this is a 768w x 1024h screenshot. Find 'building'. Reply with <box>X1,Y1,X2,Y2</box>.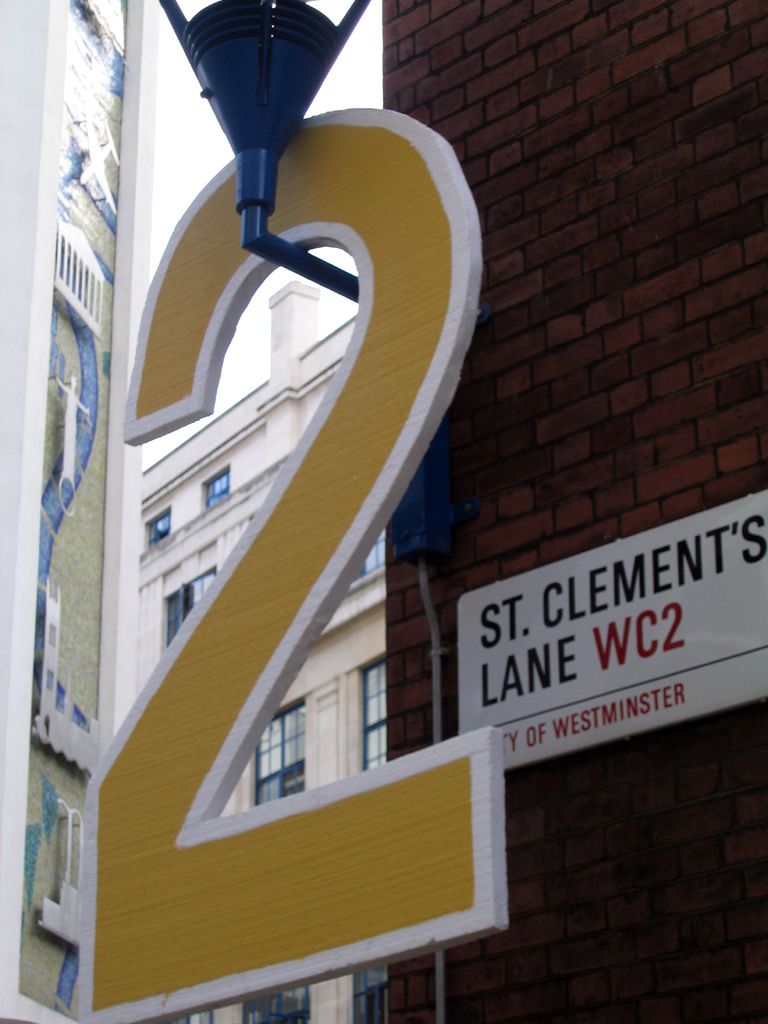
<box>0,0,166,1023</box>.
